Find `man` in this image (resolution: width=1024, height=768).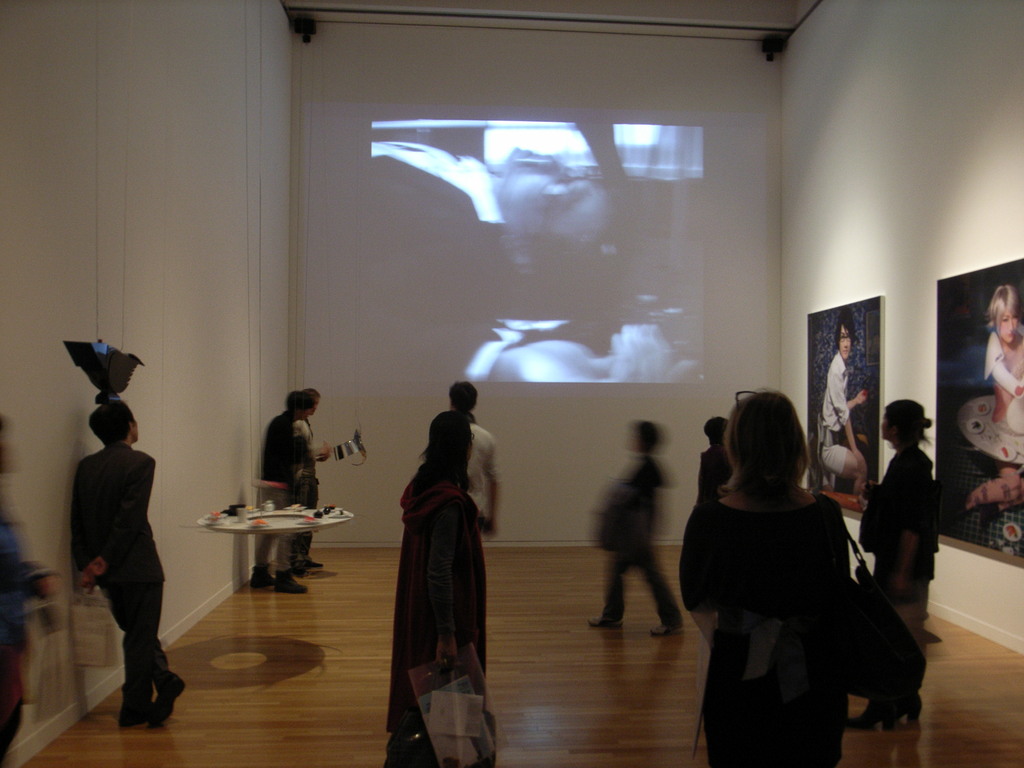
(x1=250, y1=392, x2=317, y2=595).
